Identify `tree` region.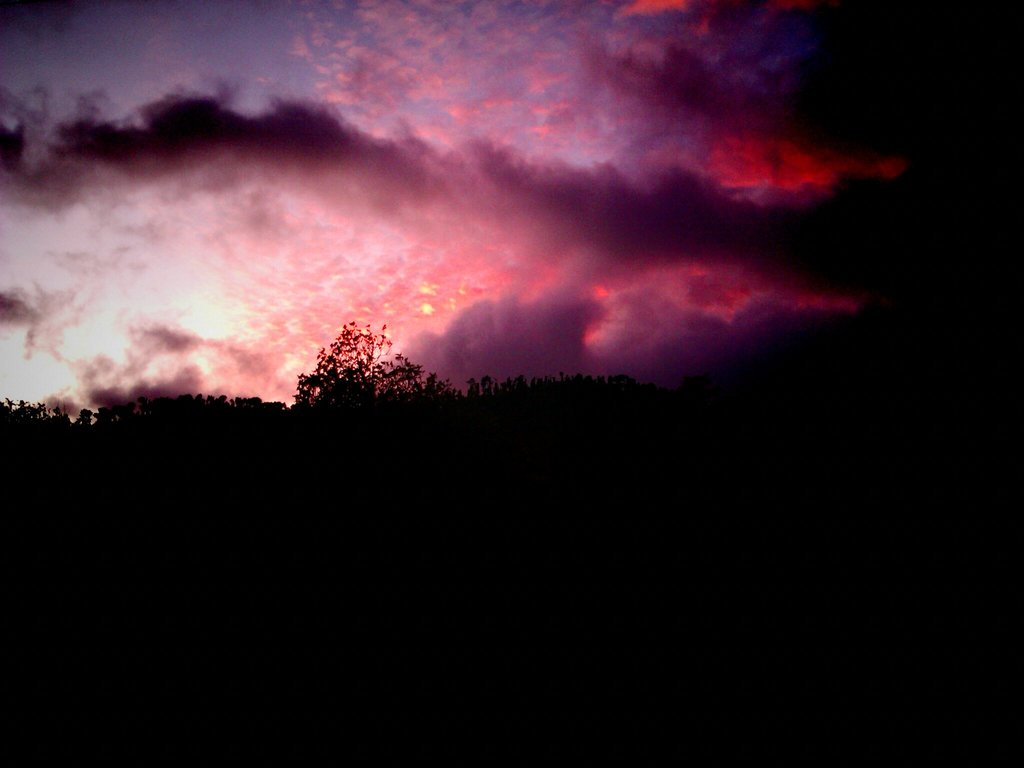
Region: Rect(285, 320, 456, 465).
